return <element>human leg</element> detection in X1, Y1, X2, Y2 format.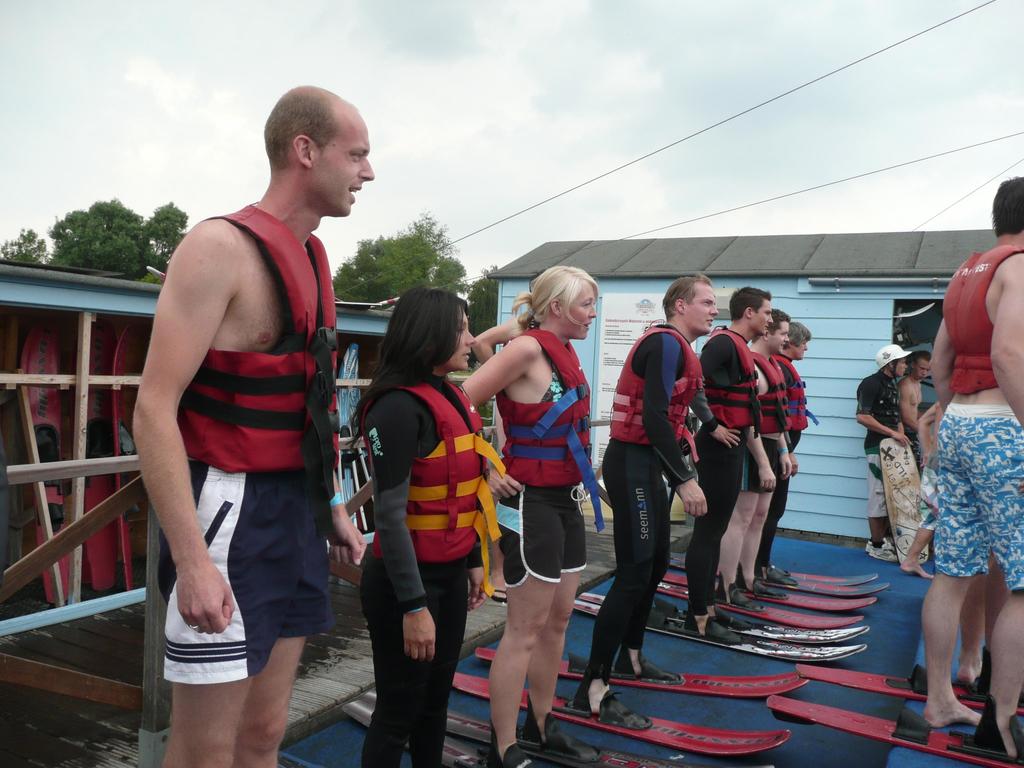
922, 569, 981, 725.
